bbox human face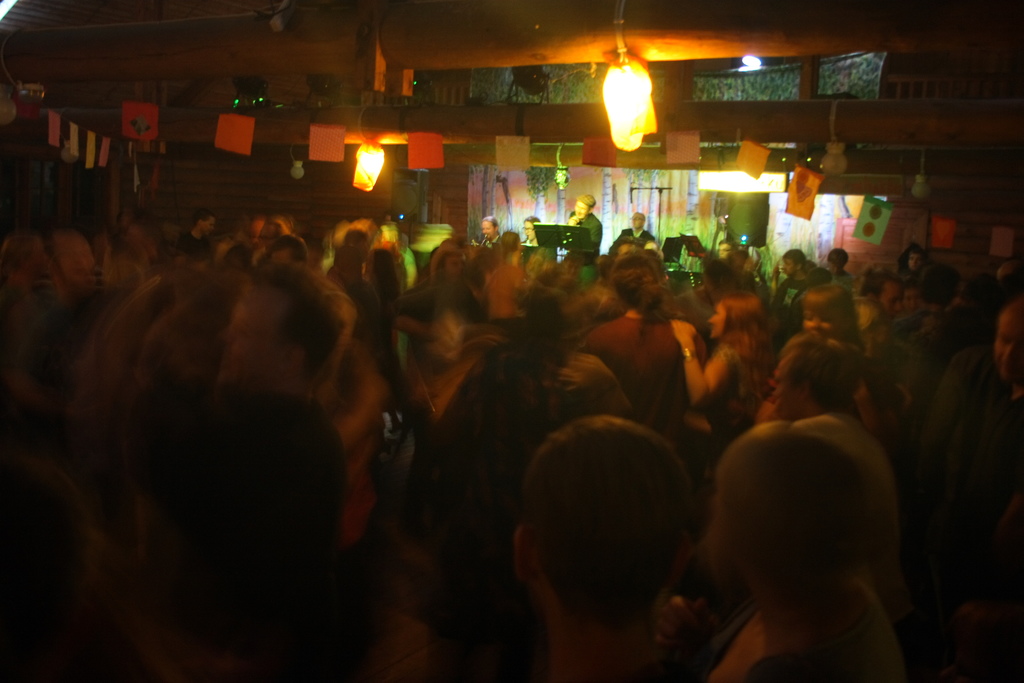
632 215 643 226
